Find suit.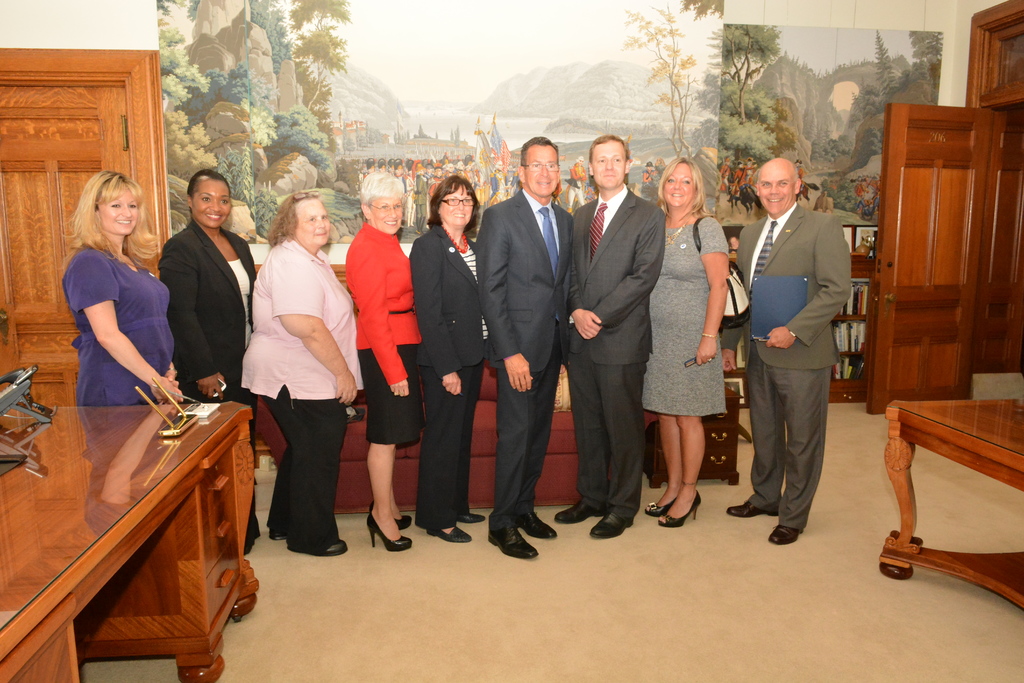
[left=408, top=224, right=486, bottom=527].
